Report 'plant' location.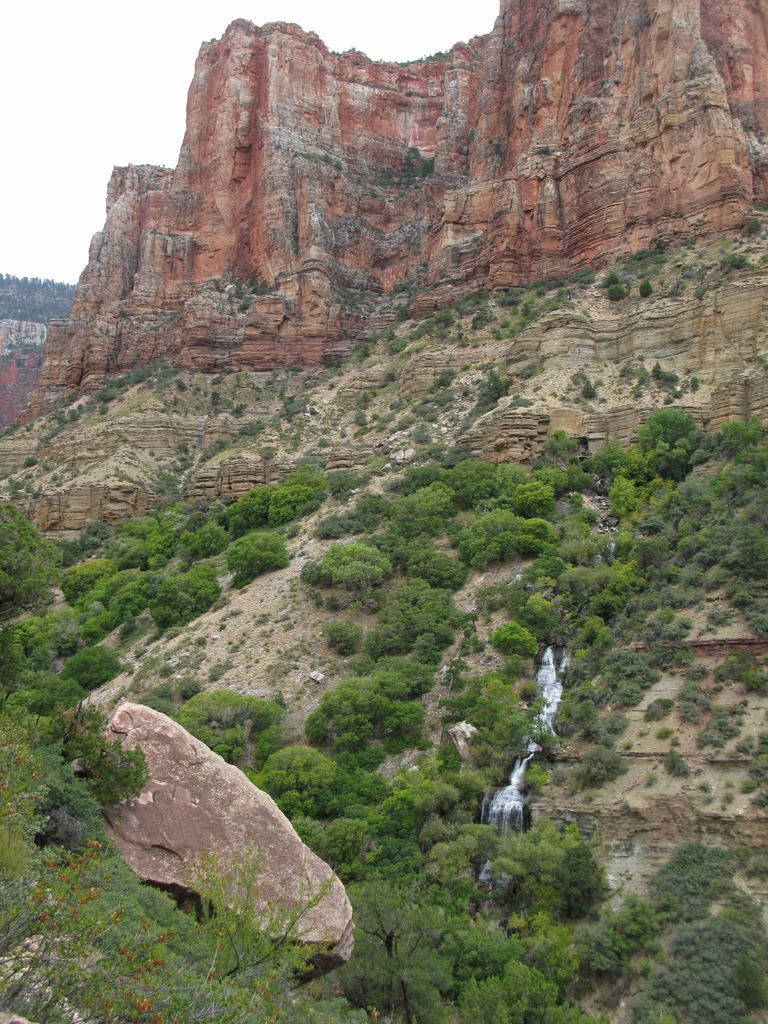
Report: [x1=21, y1=458, x2=42, y2=467].
